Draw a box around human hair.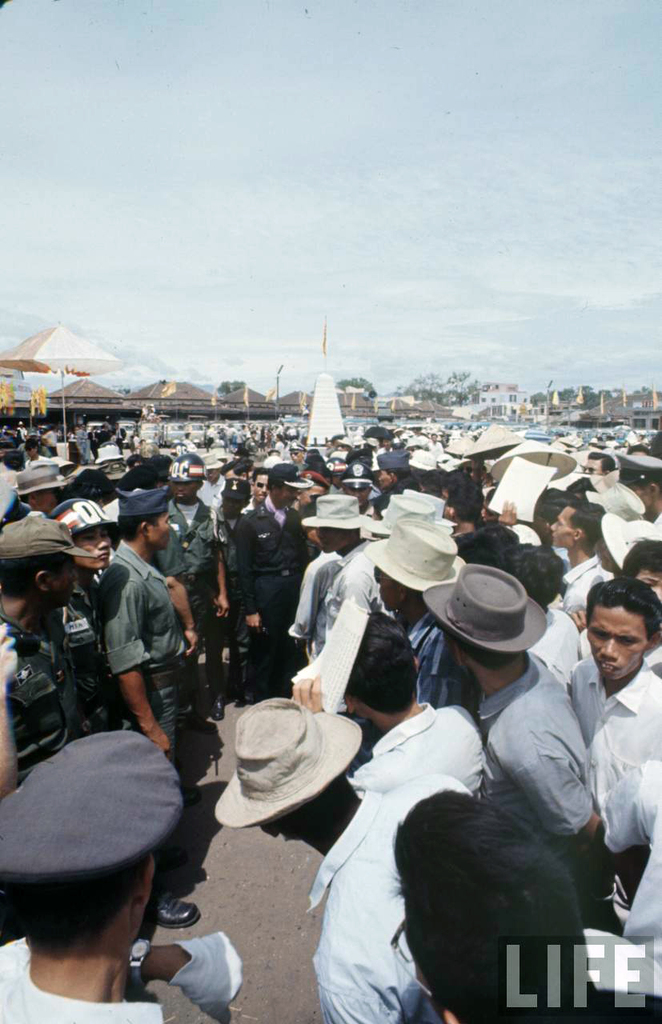
{"x1": 542, "y1": 485, "x2": 577, "y2": 523}.
